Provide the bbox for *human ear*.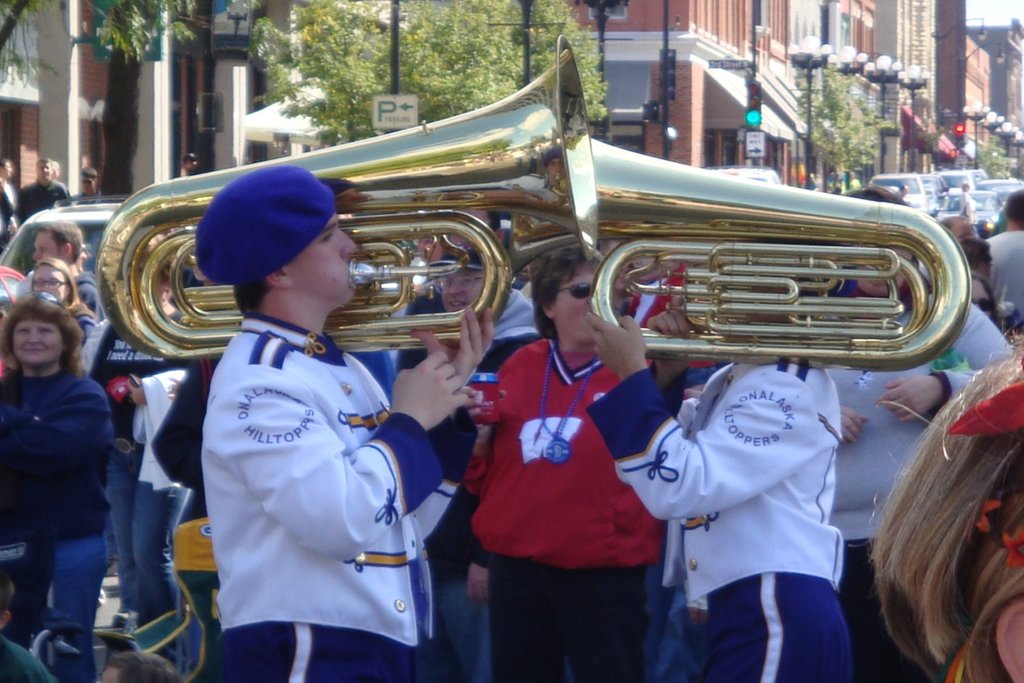
left=541, top=301, right=554, bottom=320.
